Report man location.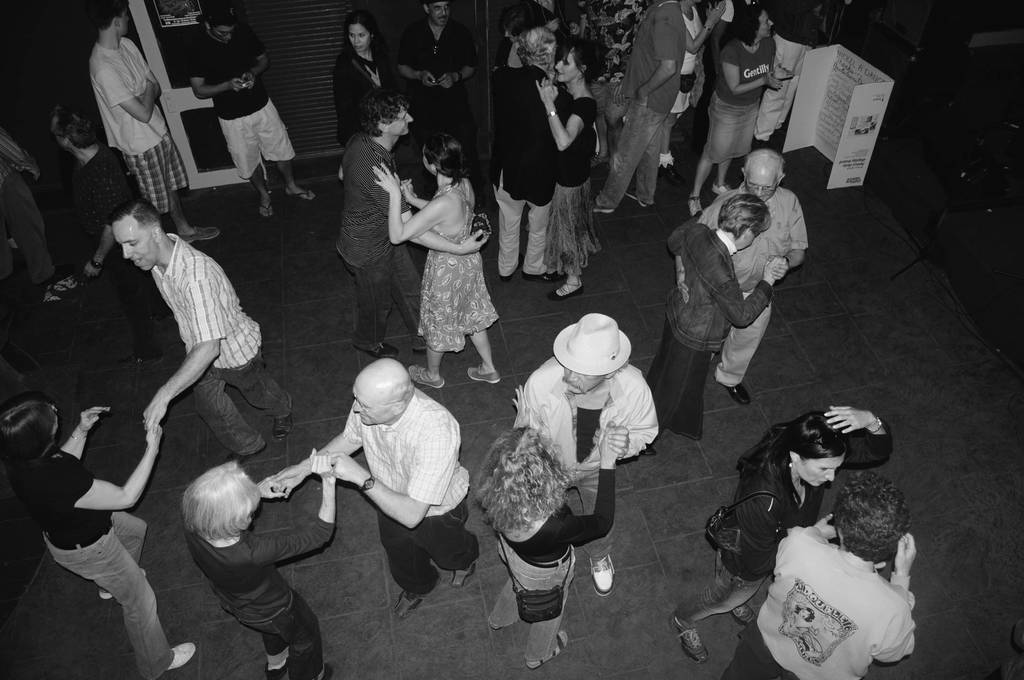
Report: x1=51 y1=94 x2=148 y2=279.
